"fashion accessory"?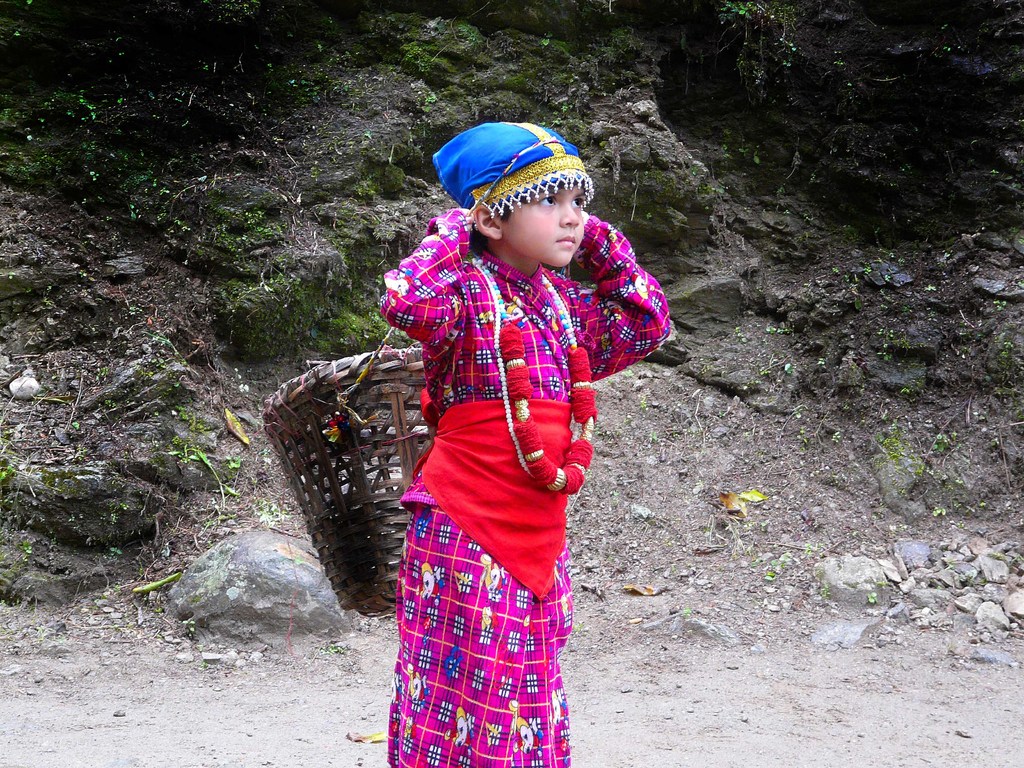
box=[474, 257, 600, 498]
